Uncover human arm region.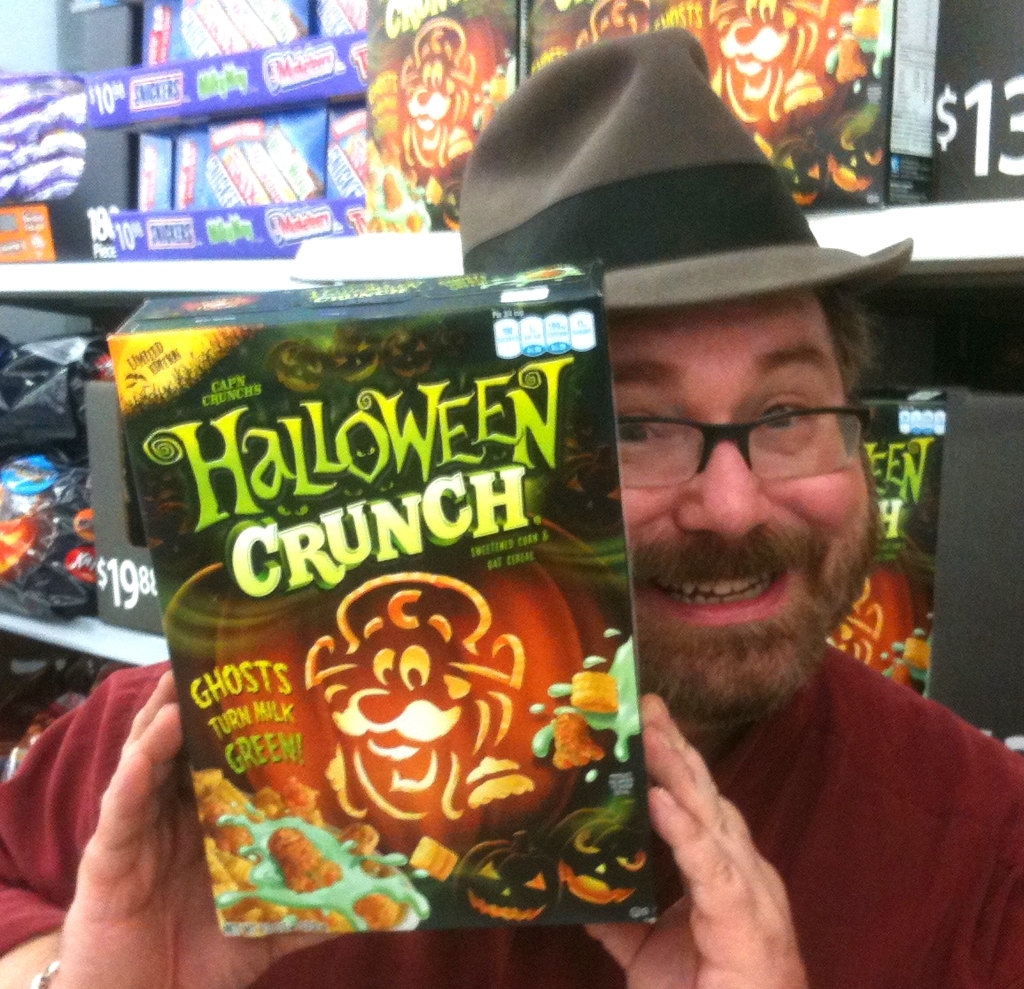
Uncovered: region(573, 670, 1023, 988).
